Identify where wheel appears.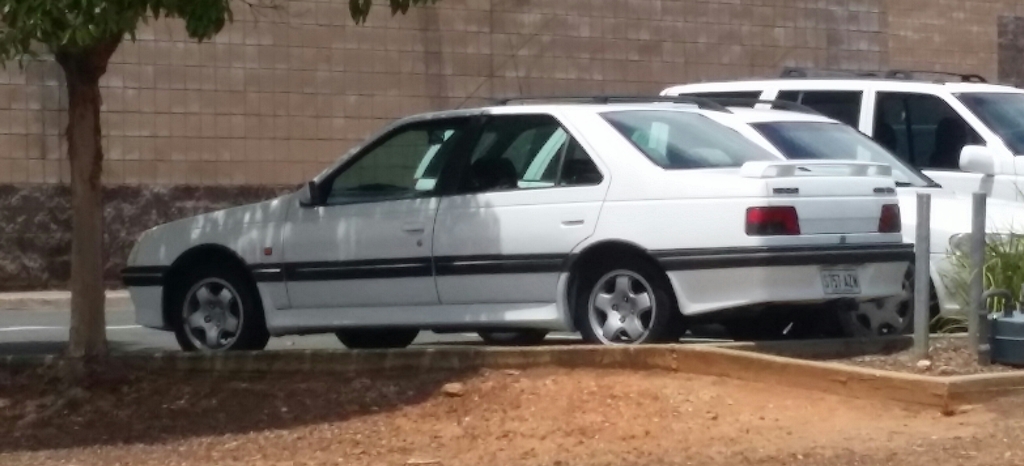
Appears at BBox(332, 323, 431, 358).
